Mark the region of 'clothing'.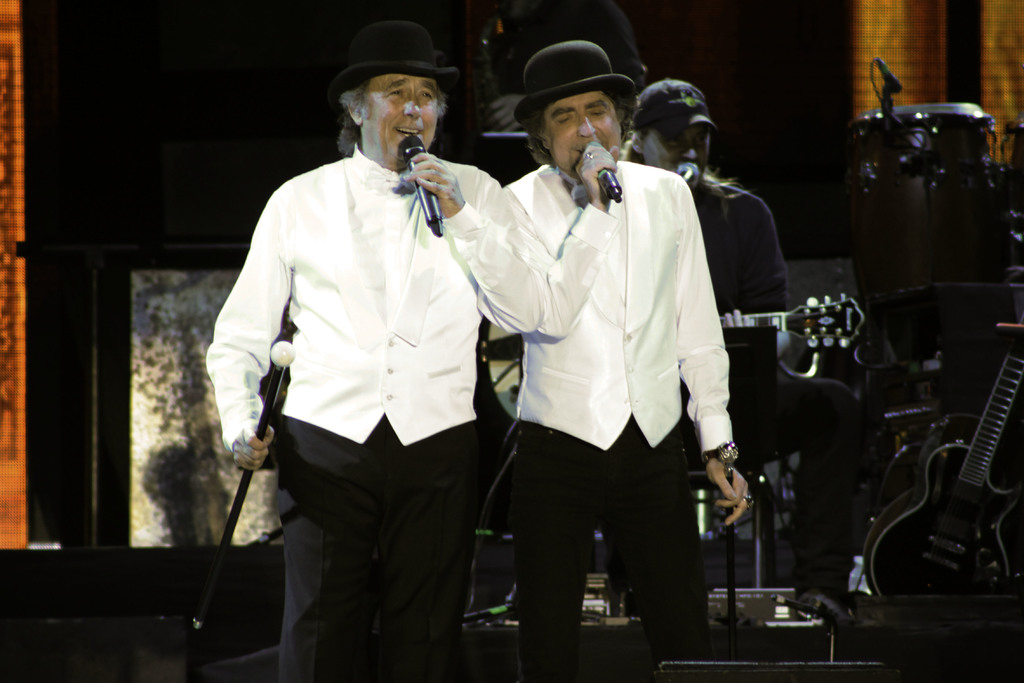
Region: [217, 99, 501, 634].
